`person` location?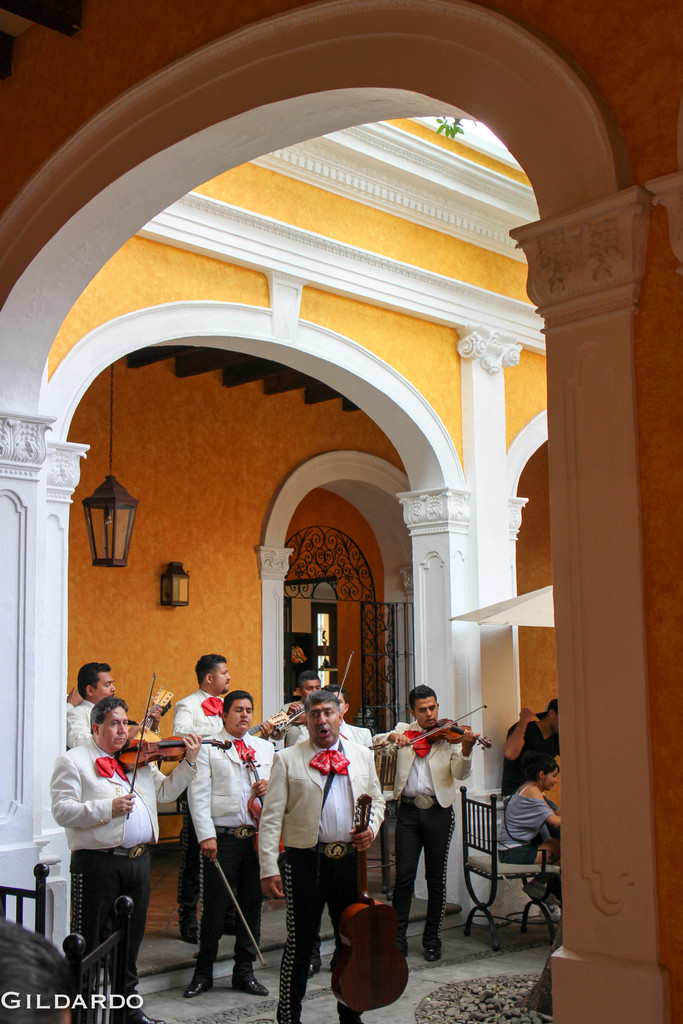
486/700/568/796
